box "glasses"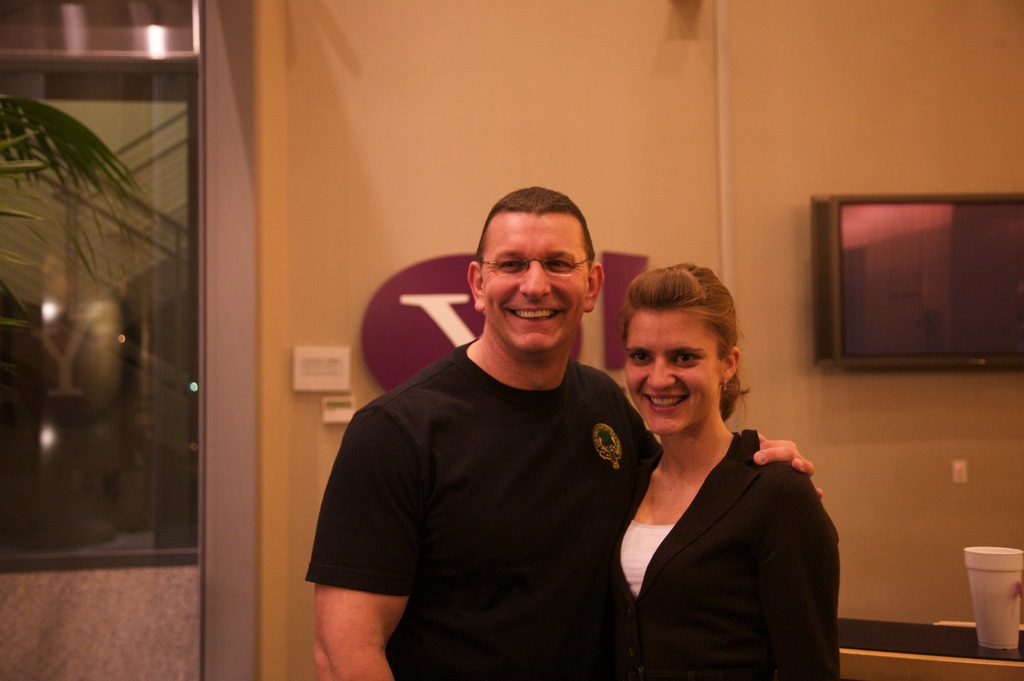
box(481, 243, 610, 289)
